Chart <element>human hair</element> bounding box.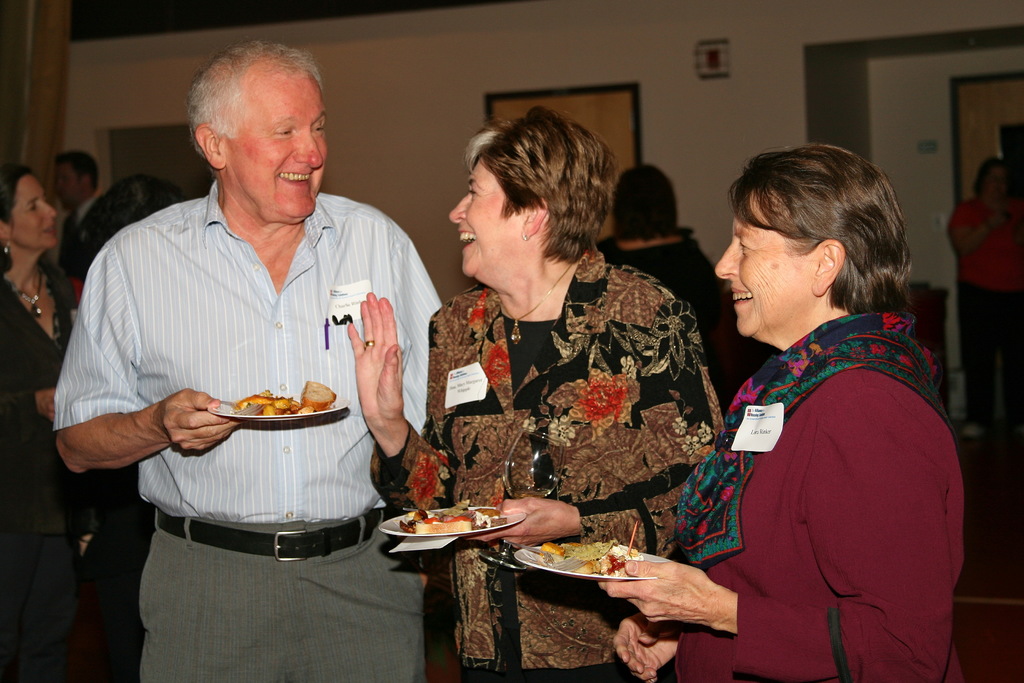
Charted: x1=189, y1=40, x2=327, y2=166.
